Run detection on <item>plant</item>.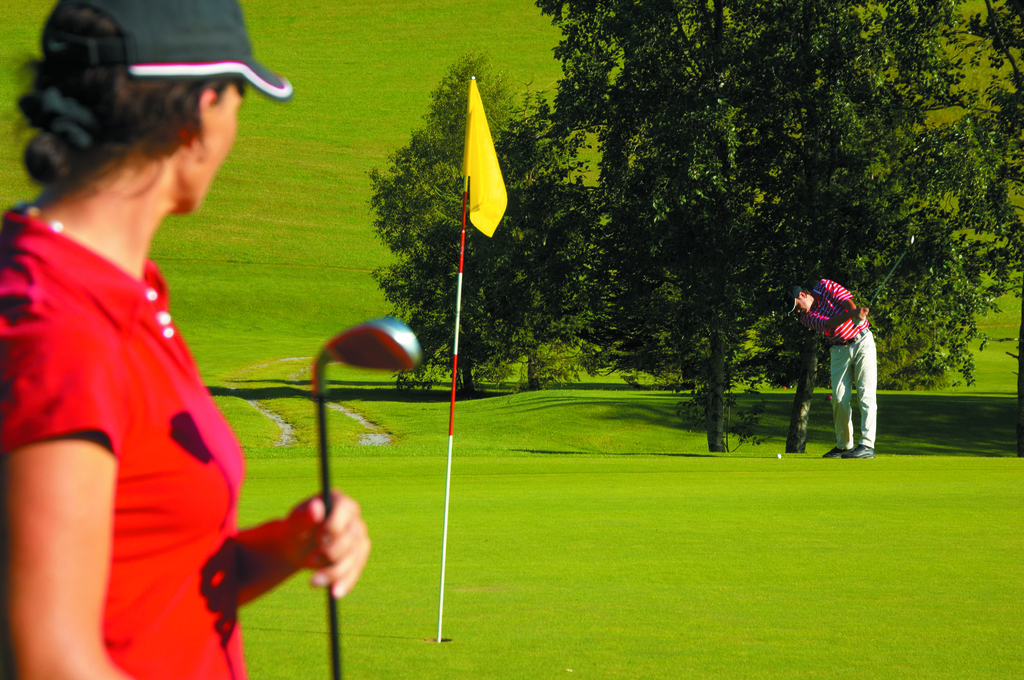
Result: pyautogui.locateOnScreen(145, 0, 572, 266).
